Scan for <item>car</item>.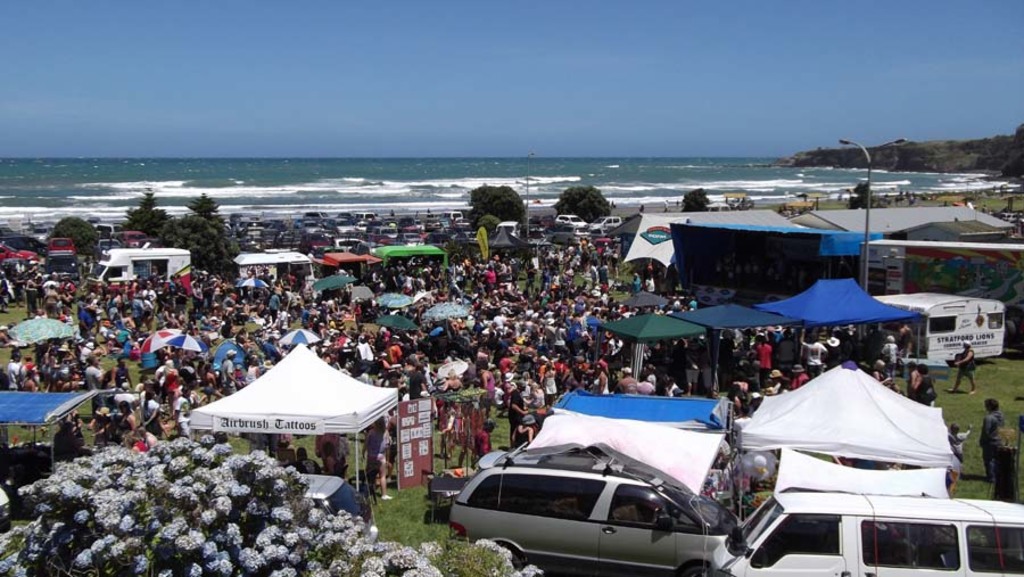
Scan result: l=296, t=471, r=364, b=525.
